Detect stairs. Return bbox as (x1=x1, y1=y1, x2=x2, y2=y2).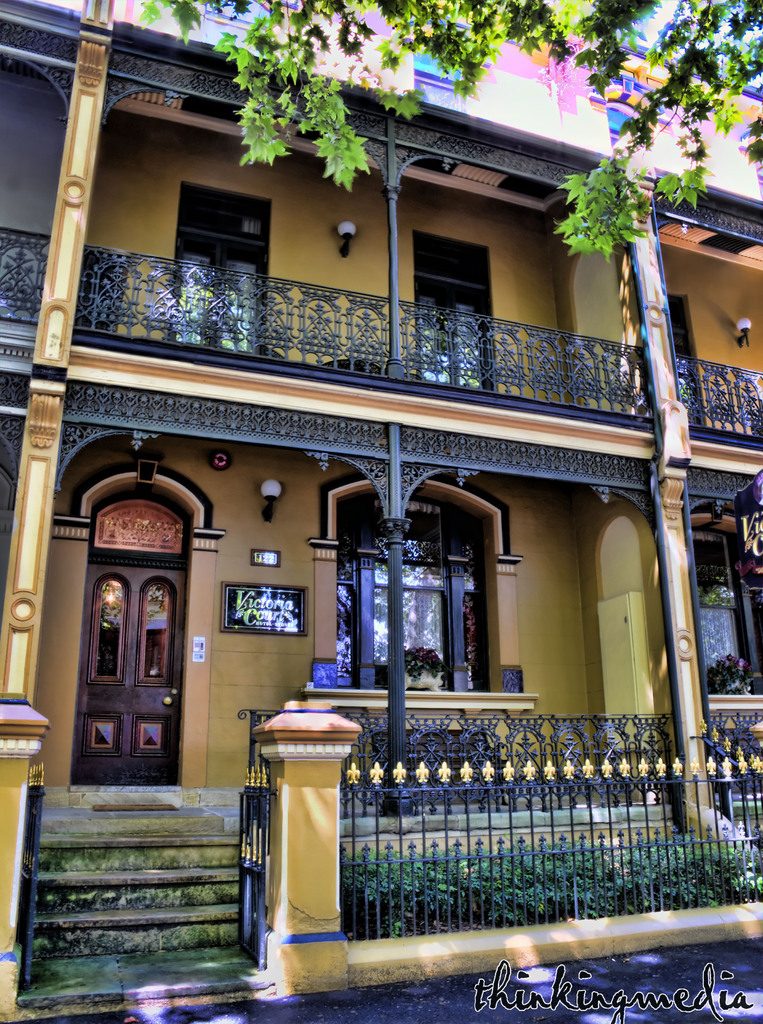
(x1=19, y1=808, x2=281, y2=1005).
